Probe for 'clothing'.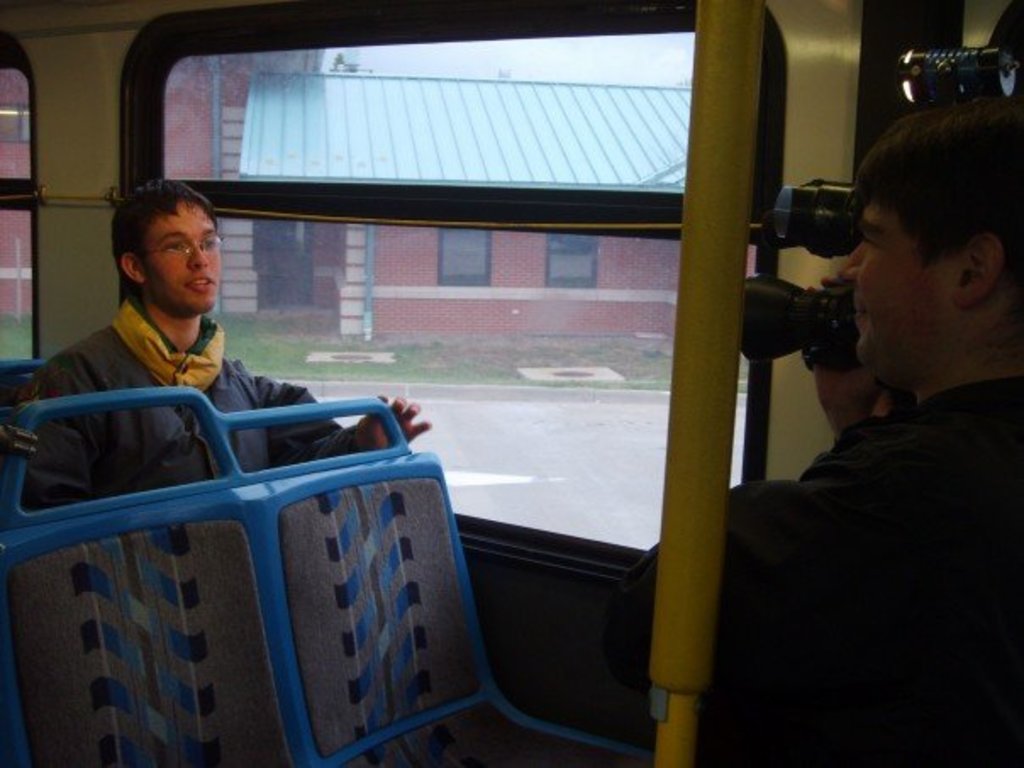
Probe result: <bbox>20, 290, 415, 483</bbox>.
